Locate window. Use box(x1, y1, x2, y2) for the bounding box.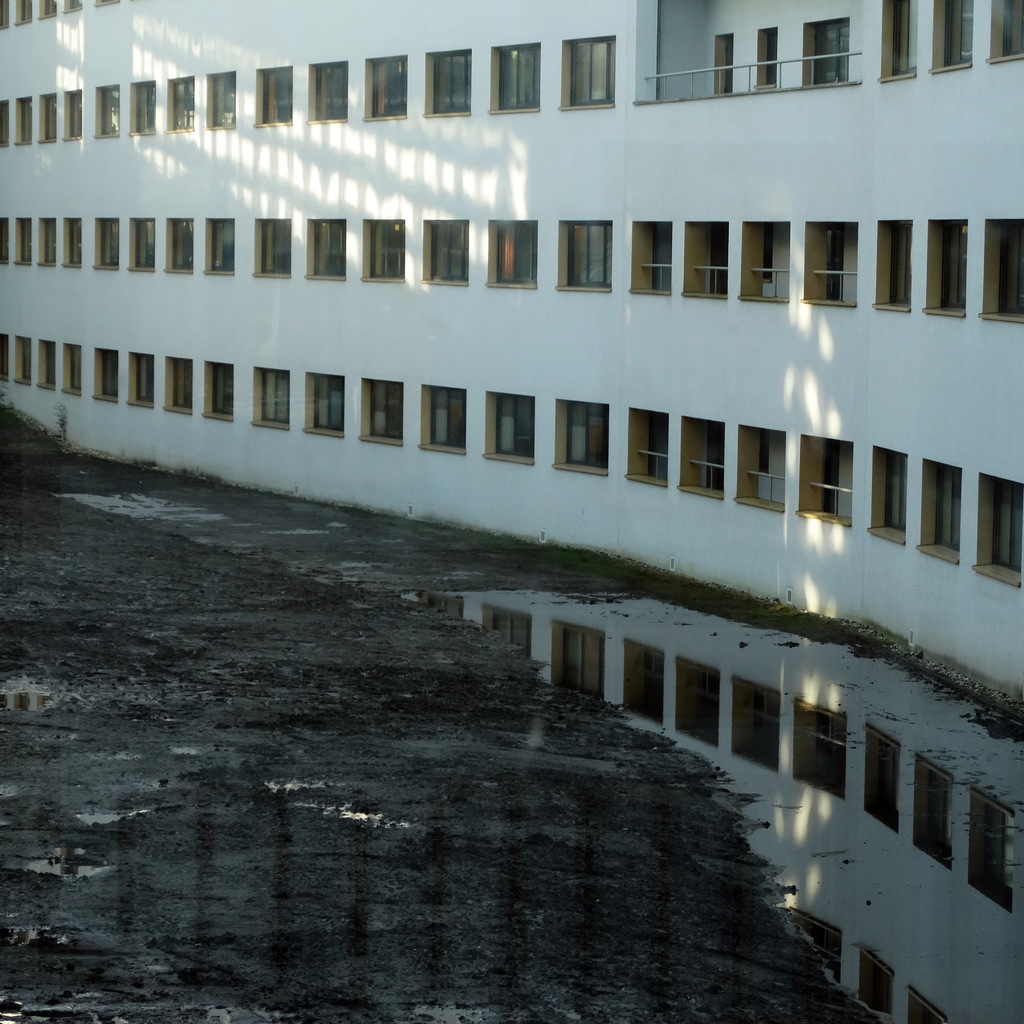
box(824, 230, 856, 303).
